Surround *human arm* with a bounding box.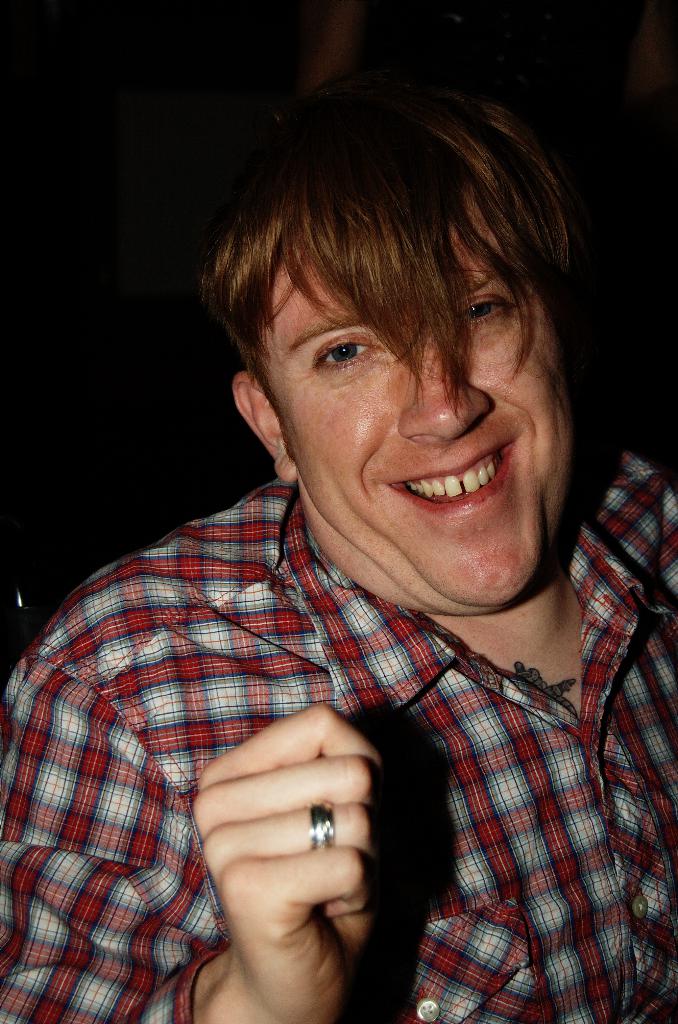
0,607,388,1023.
